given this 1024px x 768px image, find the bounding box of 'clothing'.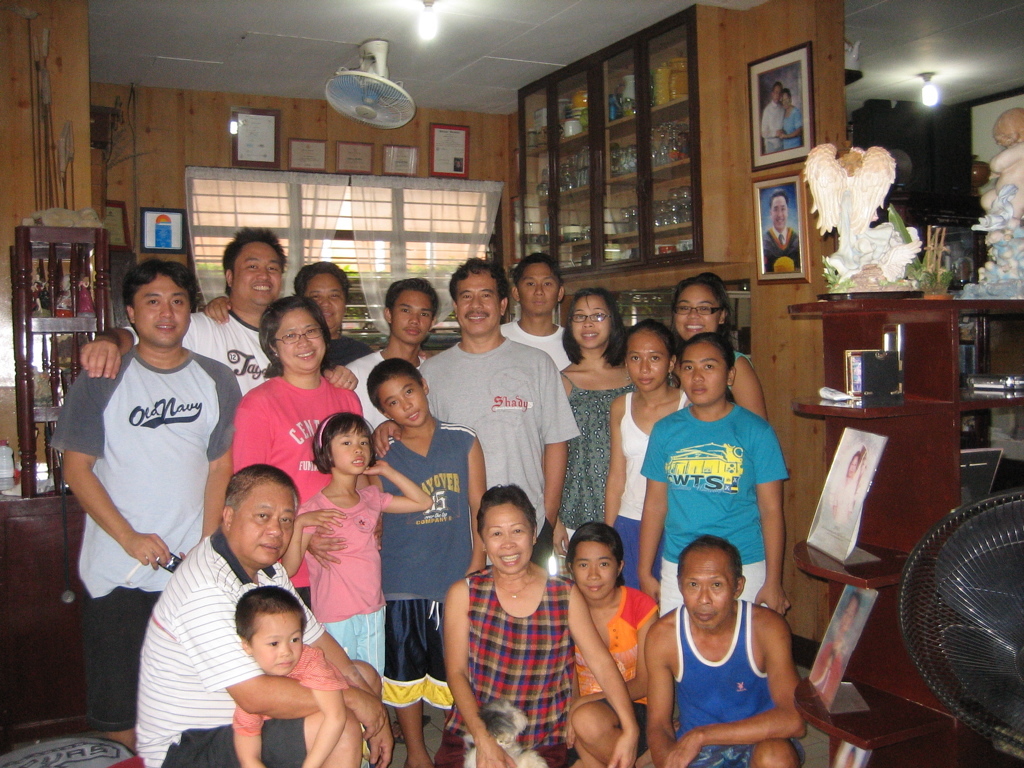
<region>432, 563, 573, 766</region>.
